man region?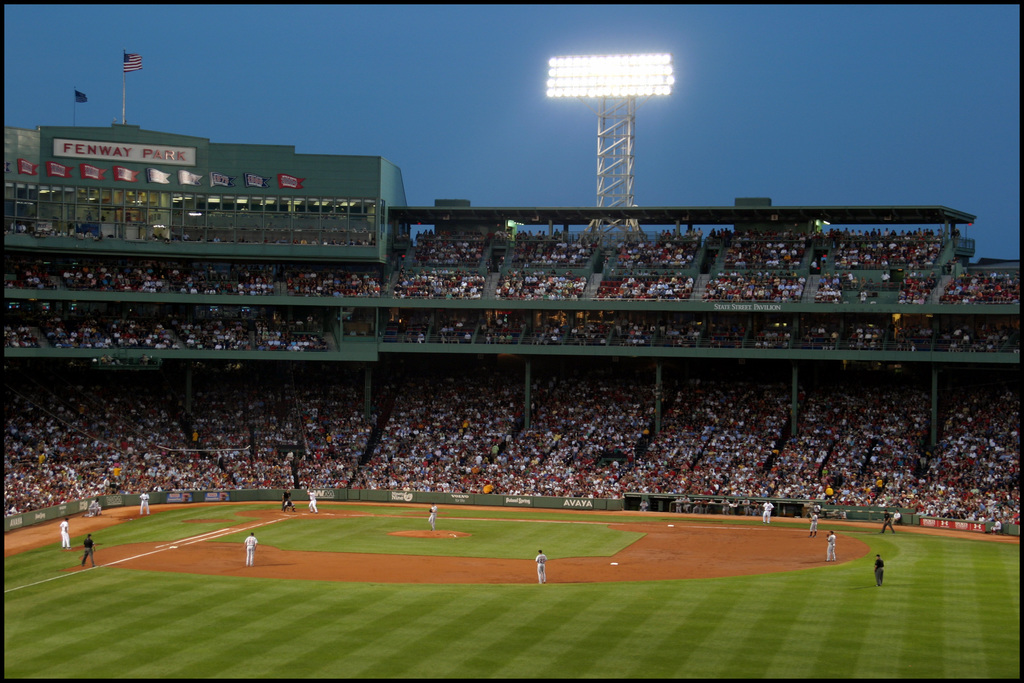
bbox(78, 530, 100, 575)
